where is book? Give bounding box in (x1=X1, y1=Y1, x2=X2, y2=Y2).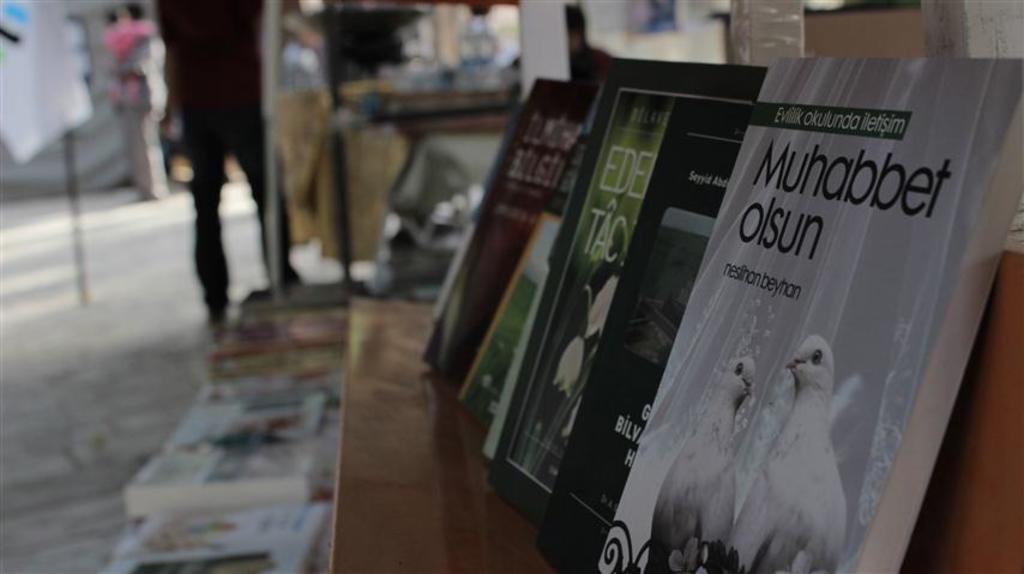
(x1=532, y1=99, x2=754, y2=573).
